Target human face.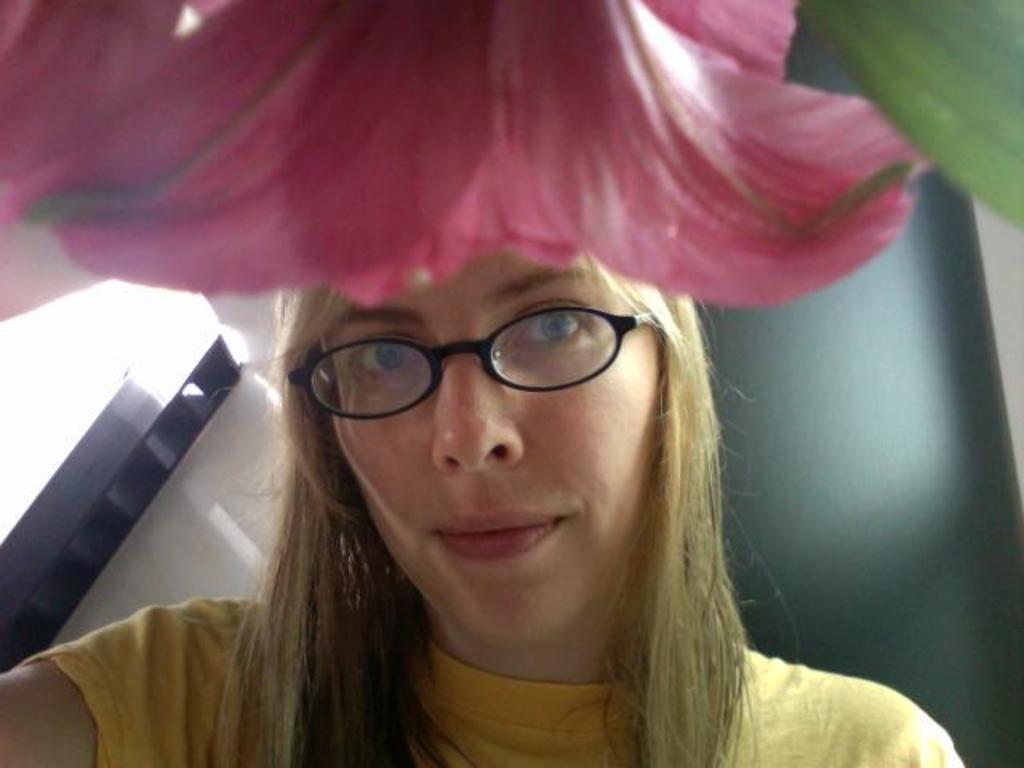
Target region: (325,251,653,656).
